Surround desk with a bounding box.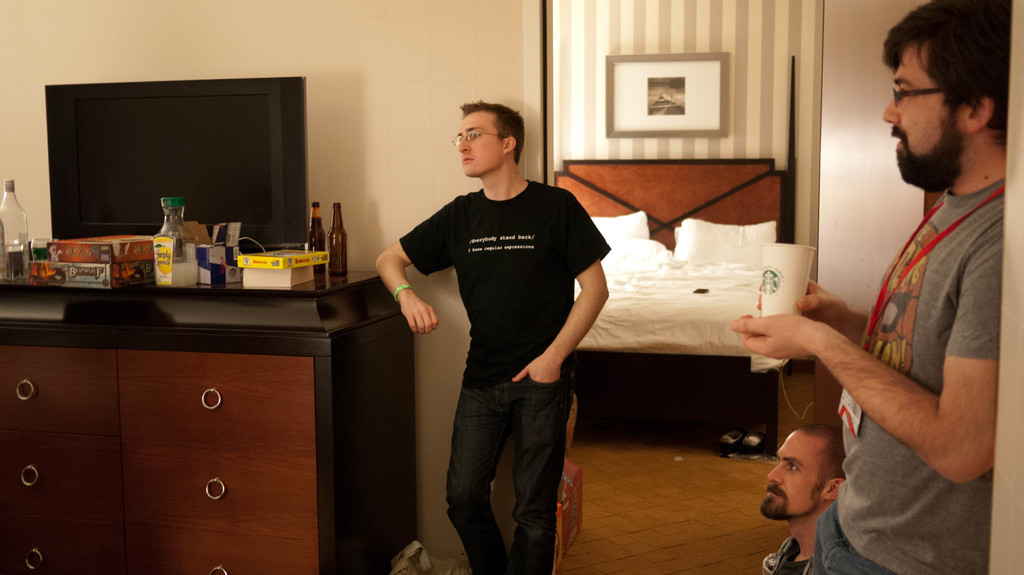
crop(0, 223, 414, 533).
